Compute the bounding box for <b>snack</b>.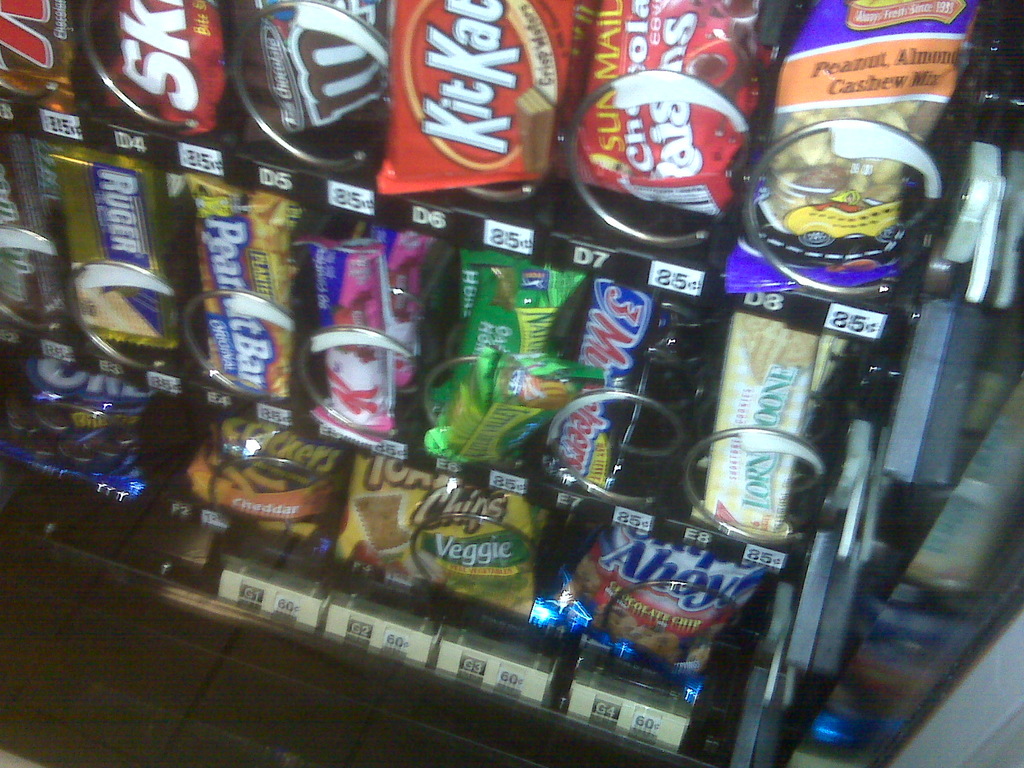
1:335:150:499.
